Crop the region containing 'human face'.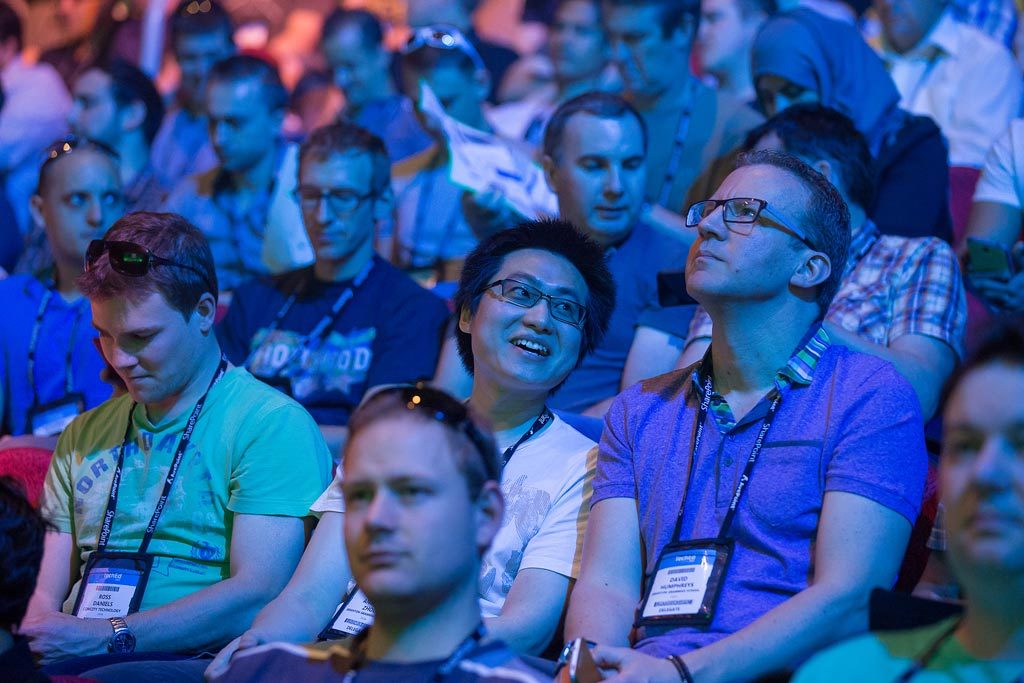
Crop region: [699,2,750,68].
